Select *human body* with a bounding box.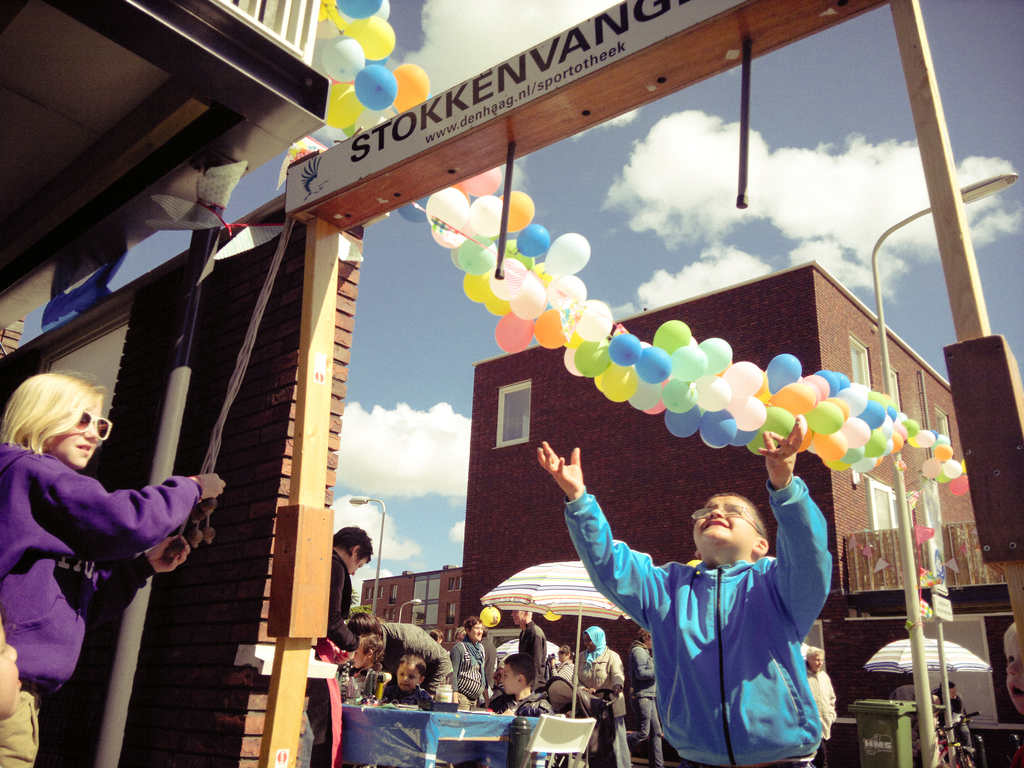
[520,621,549,694].
